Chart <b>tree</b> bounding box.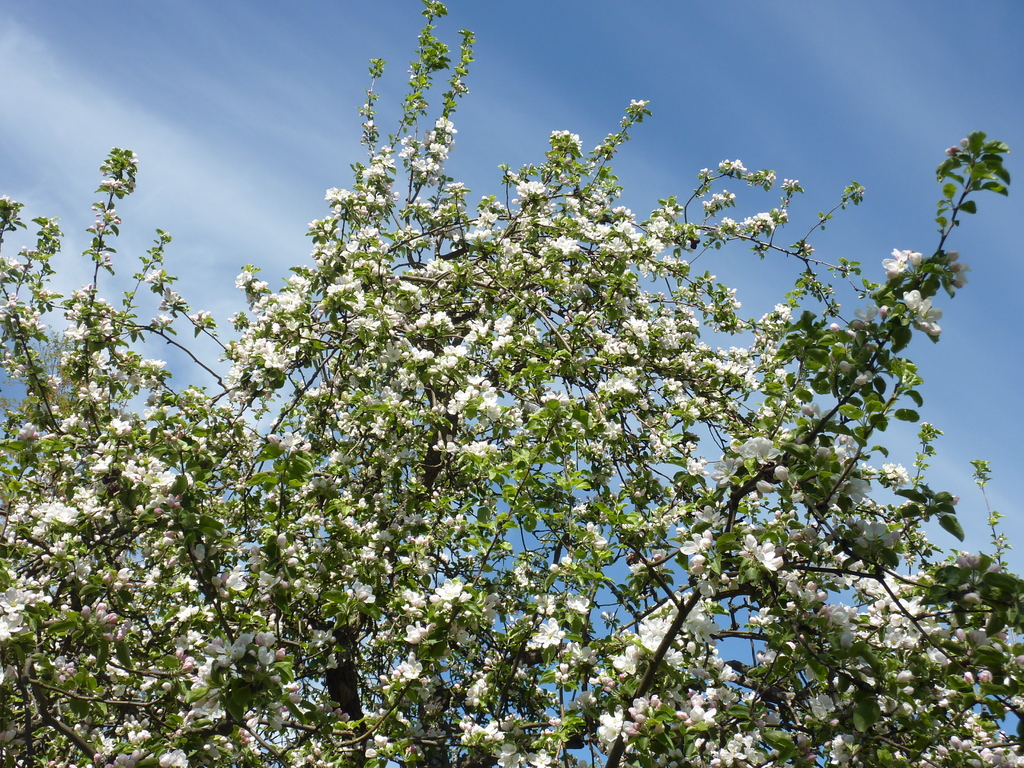
Charted: crop(0, 0, 1021, 767).
